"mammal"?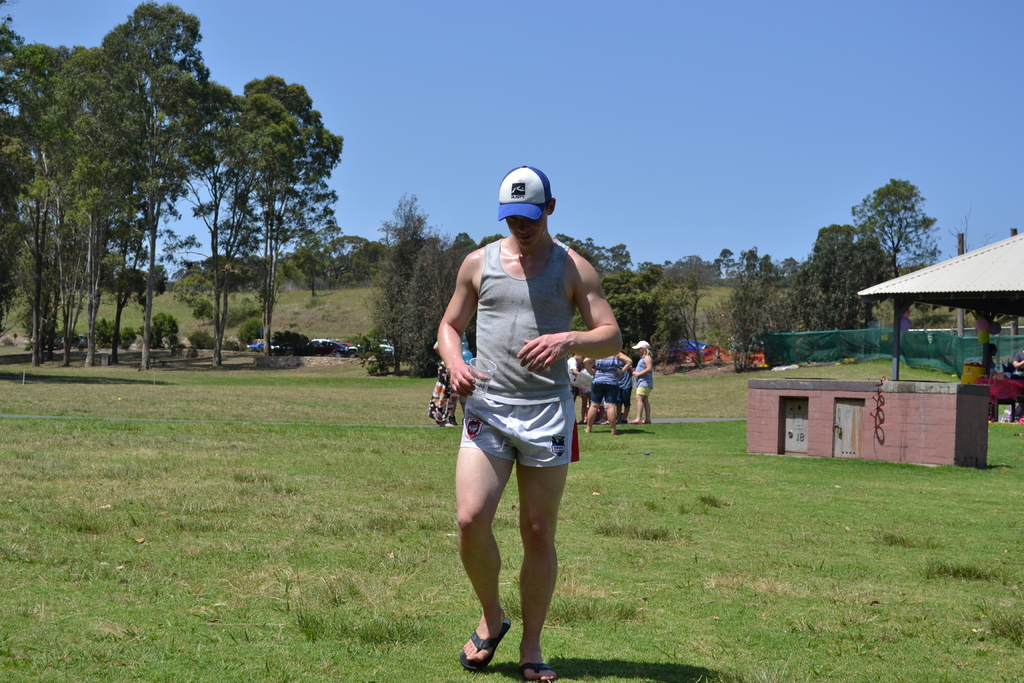
region(430, 173, 623, 600)
